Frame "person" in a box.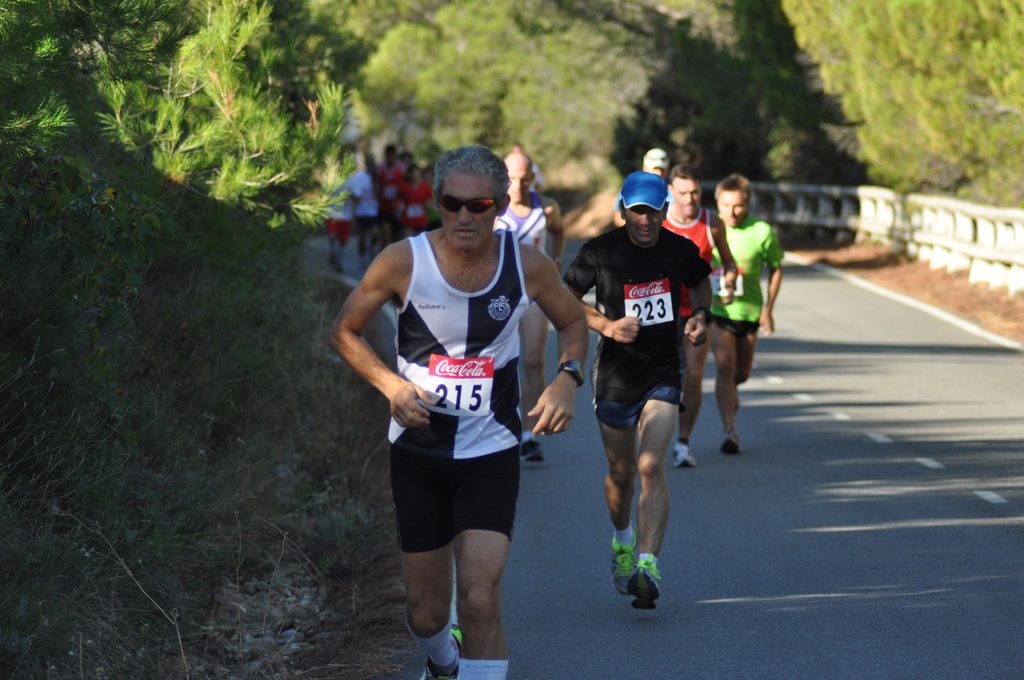
<bbox>326, 152, 592, 679</bbox>.
